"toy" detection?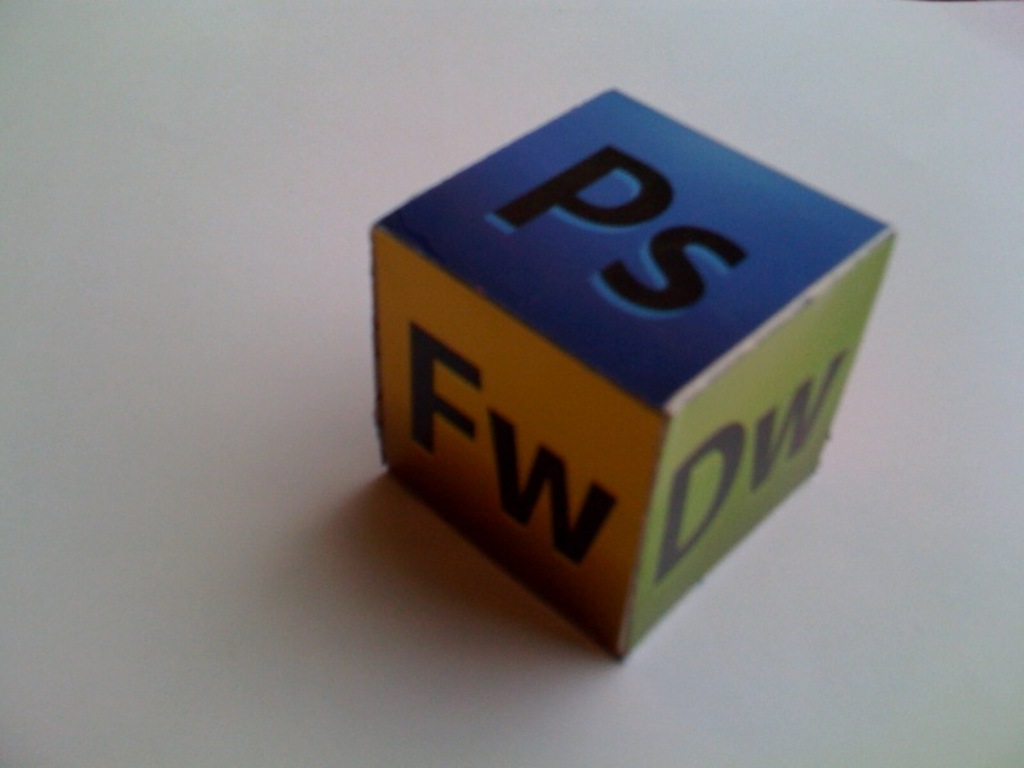
366,82,904,672
